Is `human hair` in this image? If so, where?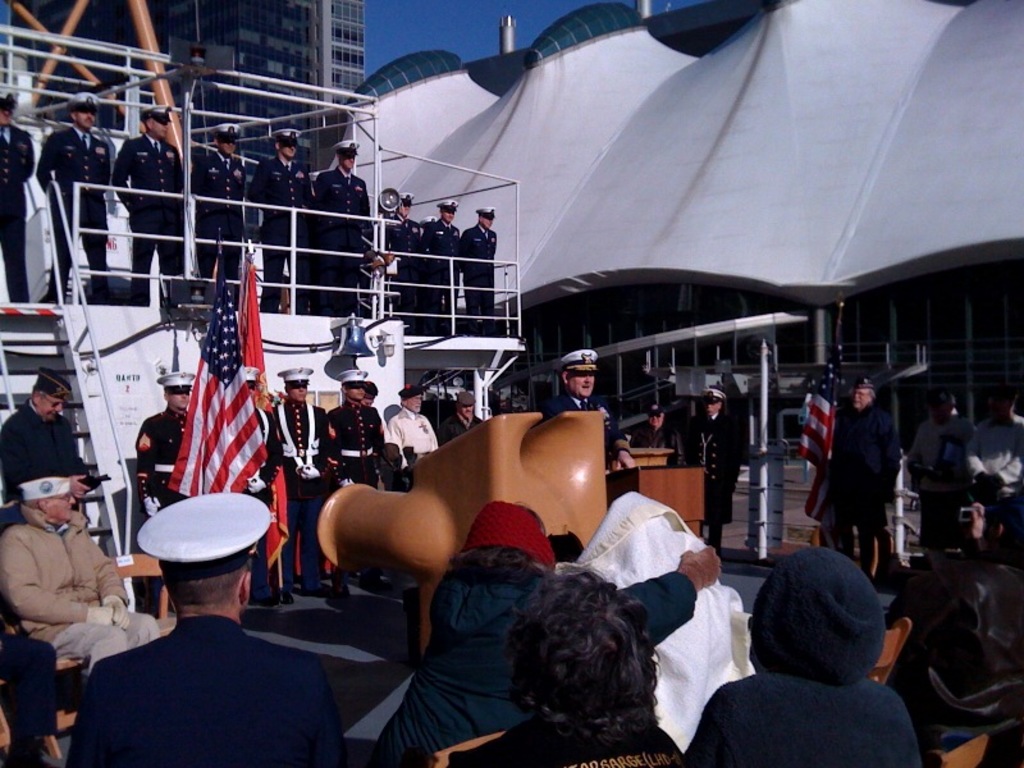
Yes, at (x1=440, y1=503, x2=554, y2=580).
